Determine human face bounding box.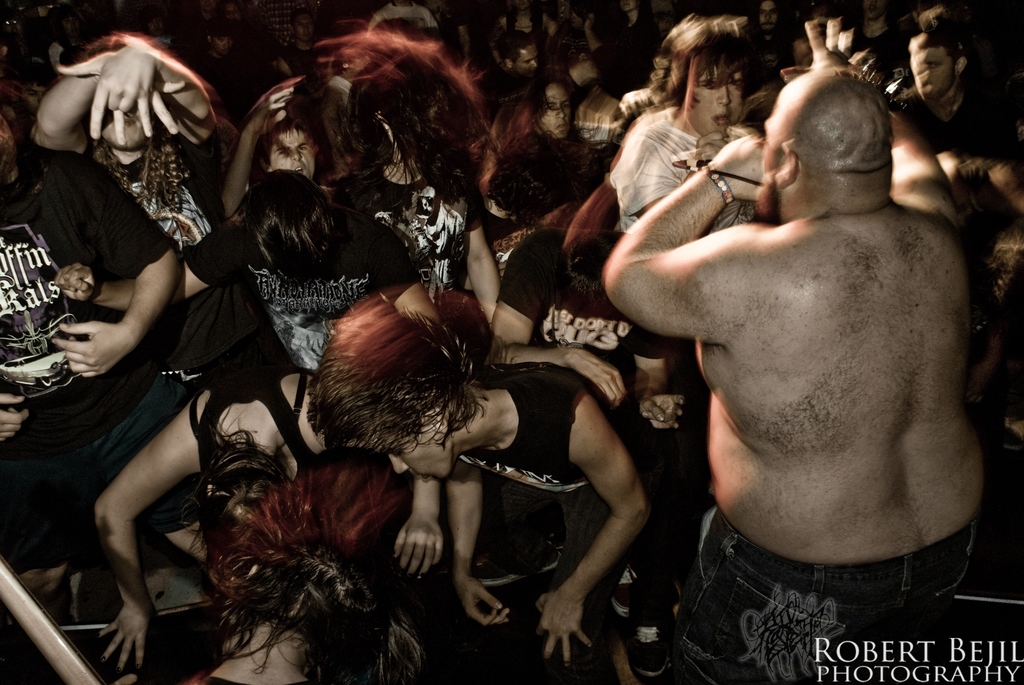
Determined: x1=537, y1=86, x2=573, y2=139.
